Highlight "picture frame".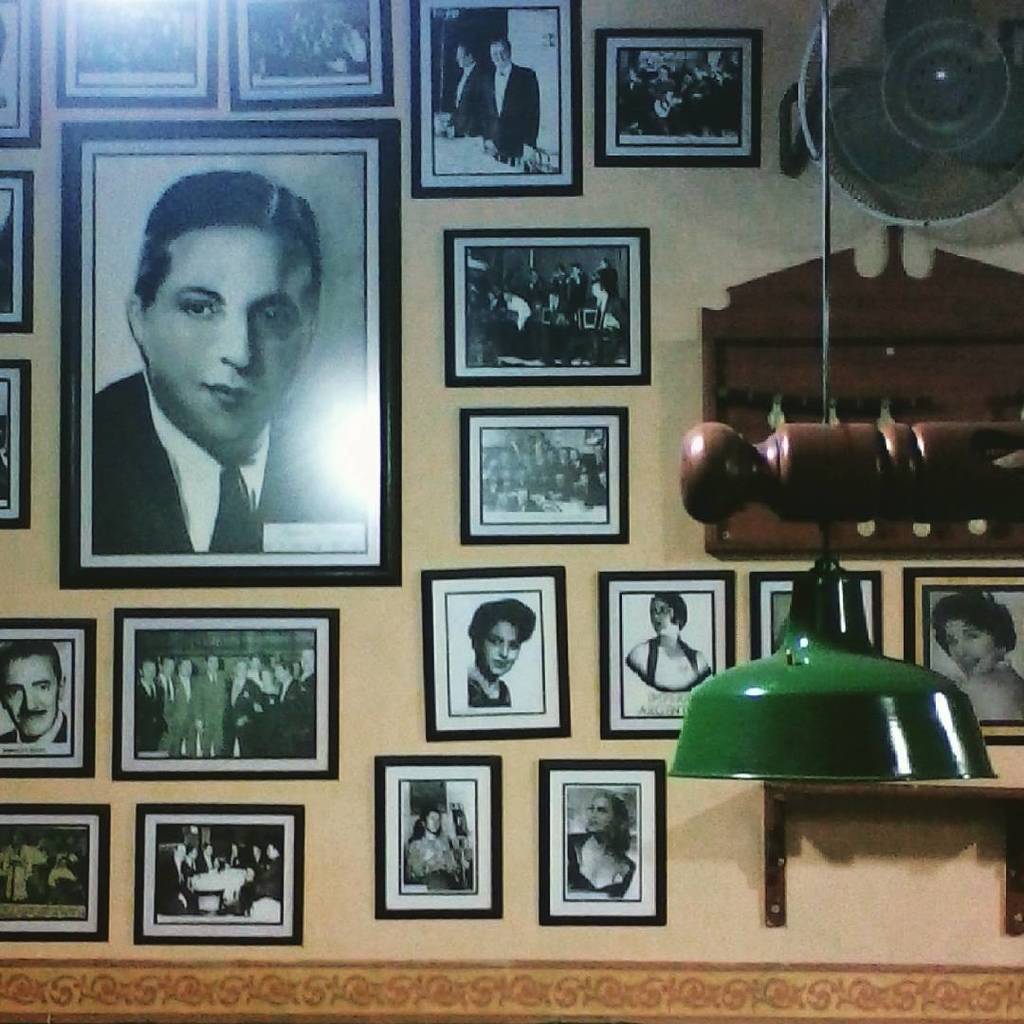
Highlighted region: rect(460, 402, 630, 535).
